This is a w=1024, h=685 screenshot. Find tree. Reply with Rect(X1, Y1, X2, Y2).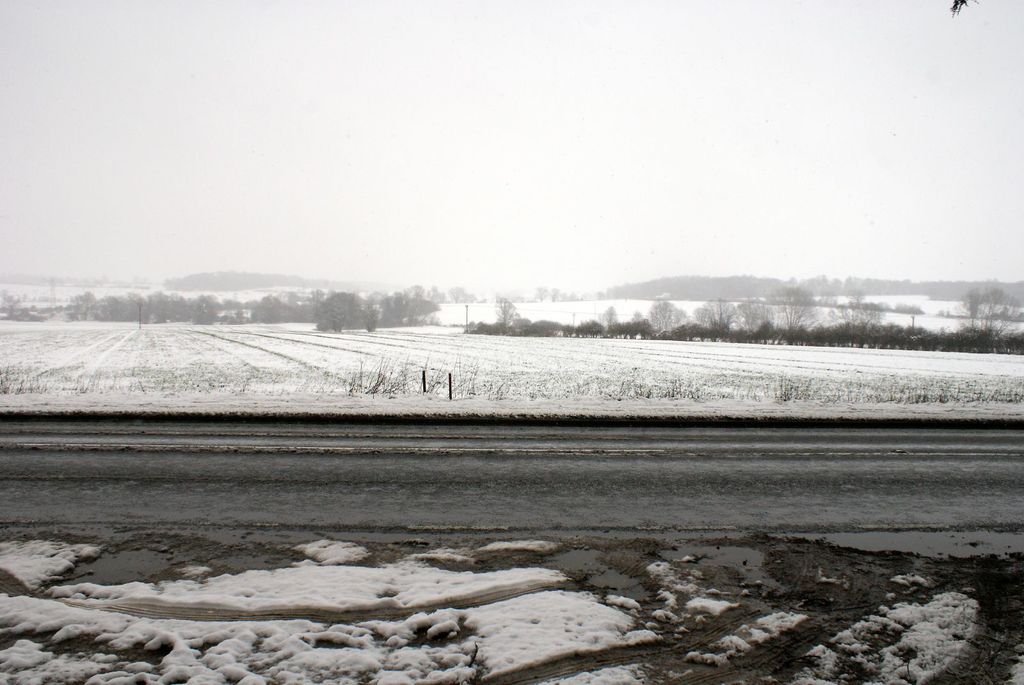
Rect(600, 305, 623, 339).
